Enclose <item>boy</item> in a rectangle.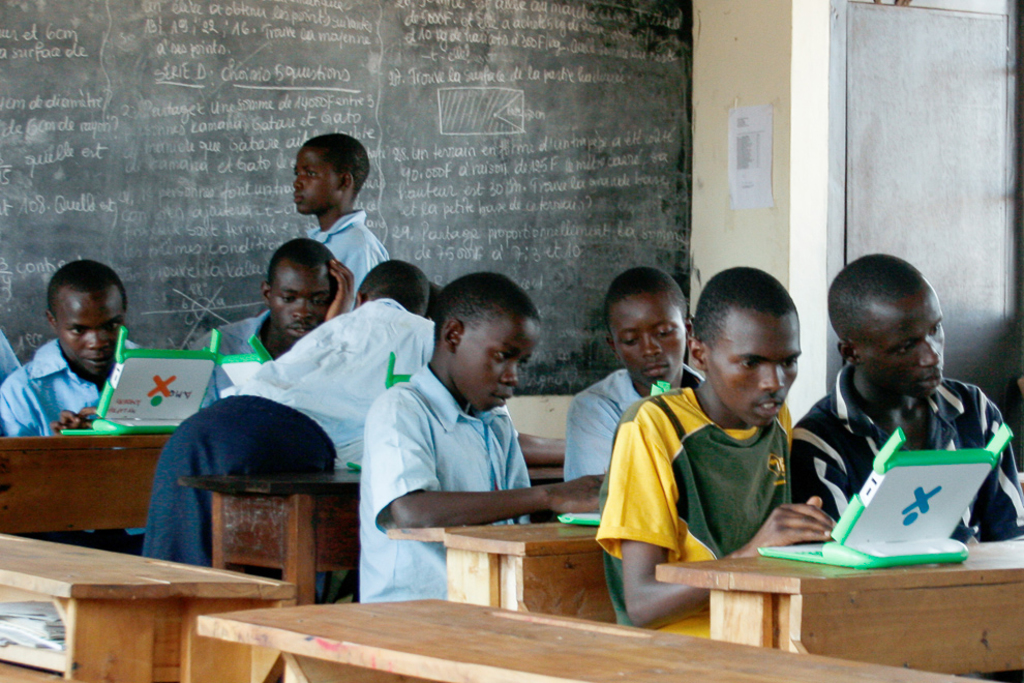
locate(0, 245, 200, 545).
